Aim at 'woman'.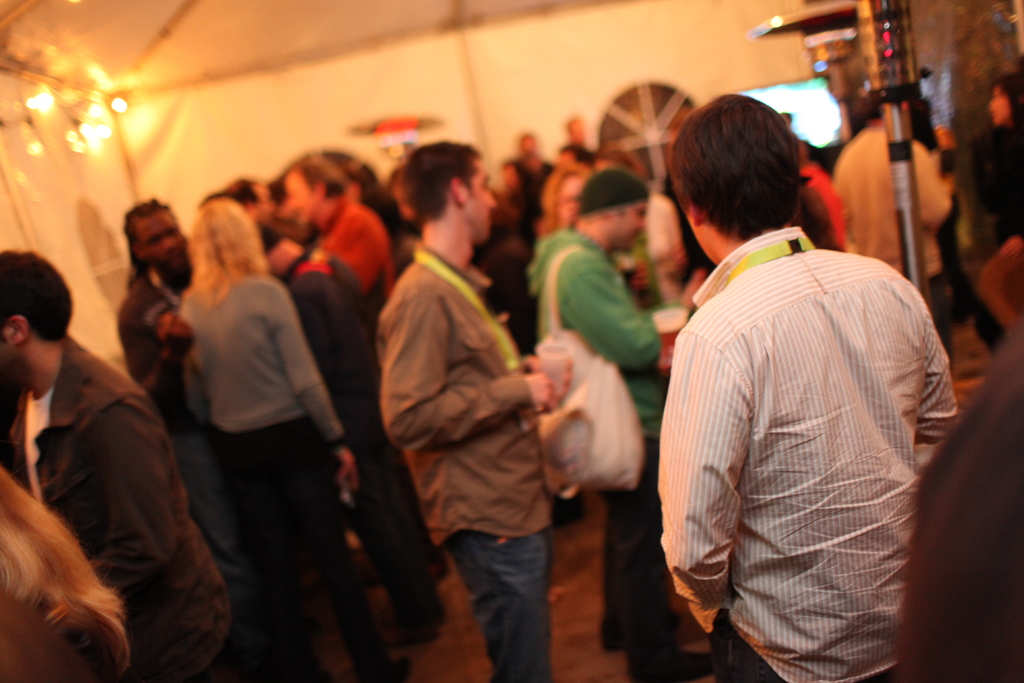
Aimed at l=164, t=189, r=371, b=656.
